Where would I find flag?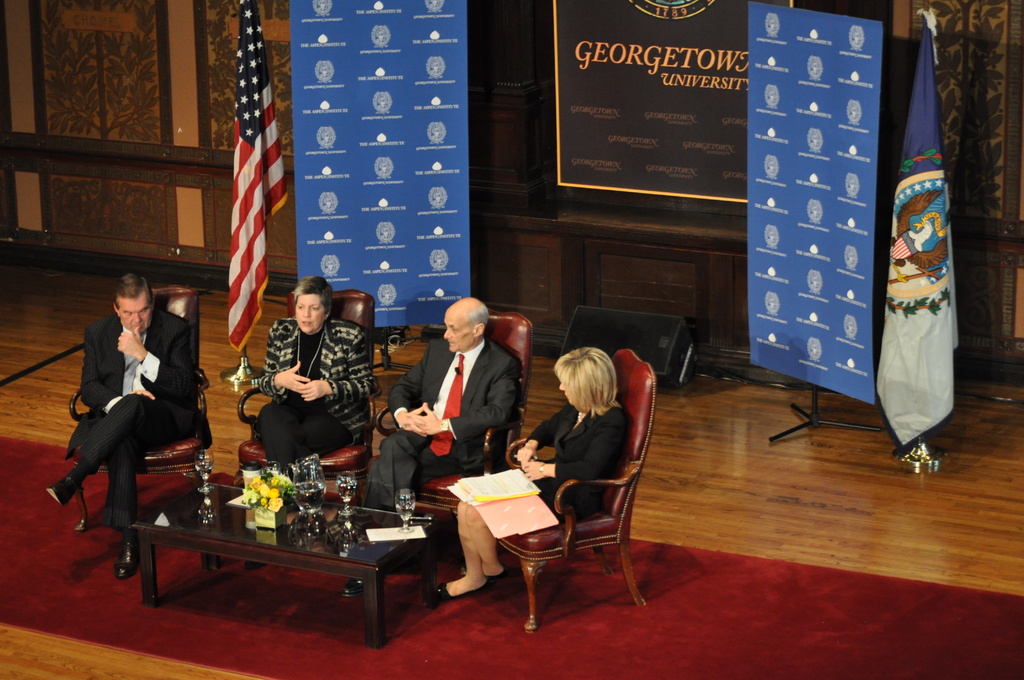
At [225,0,292,366].
